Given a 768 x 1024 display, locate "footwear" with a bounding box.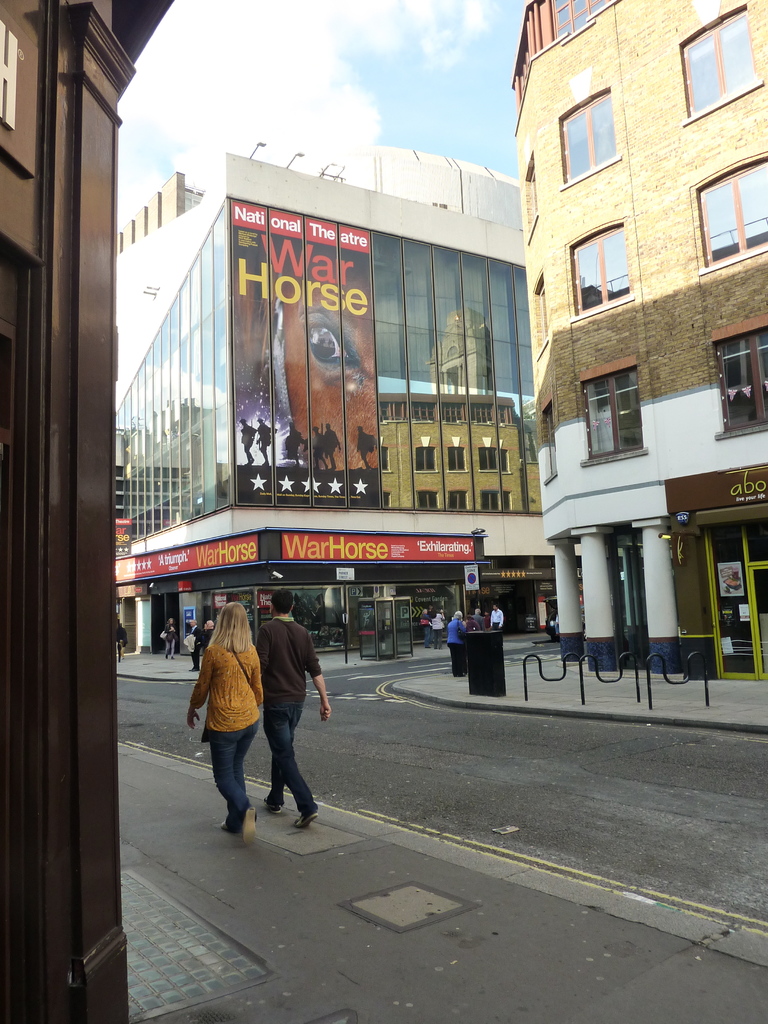
Located: <region>241, 804, 255, 847</region>.
